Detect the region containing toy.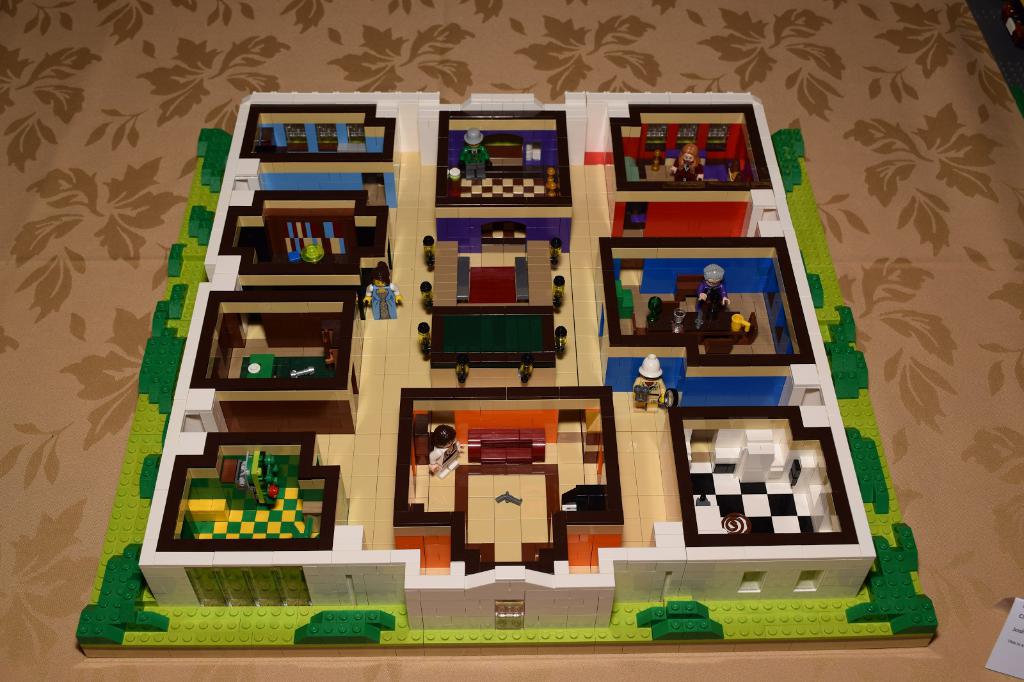
bbox=[422, 234, 436, 271].
